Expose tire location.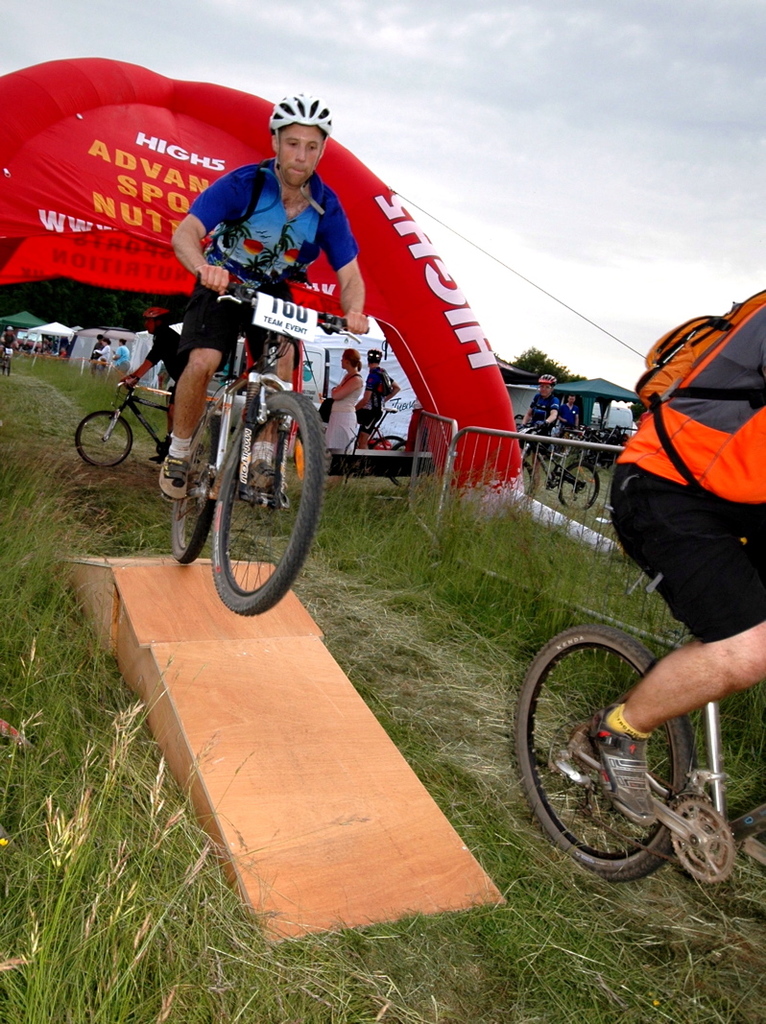
Exposed at x1=371, y1=437, x2=409, y2=478.
